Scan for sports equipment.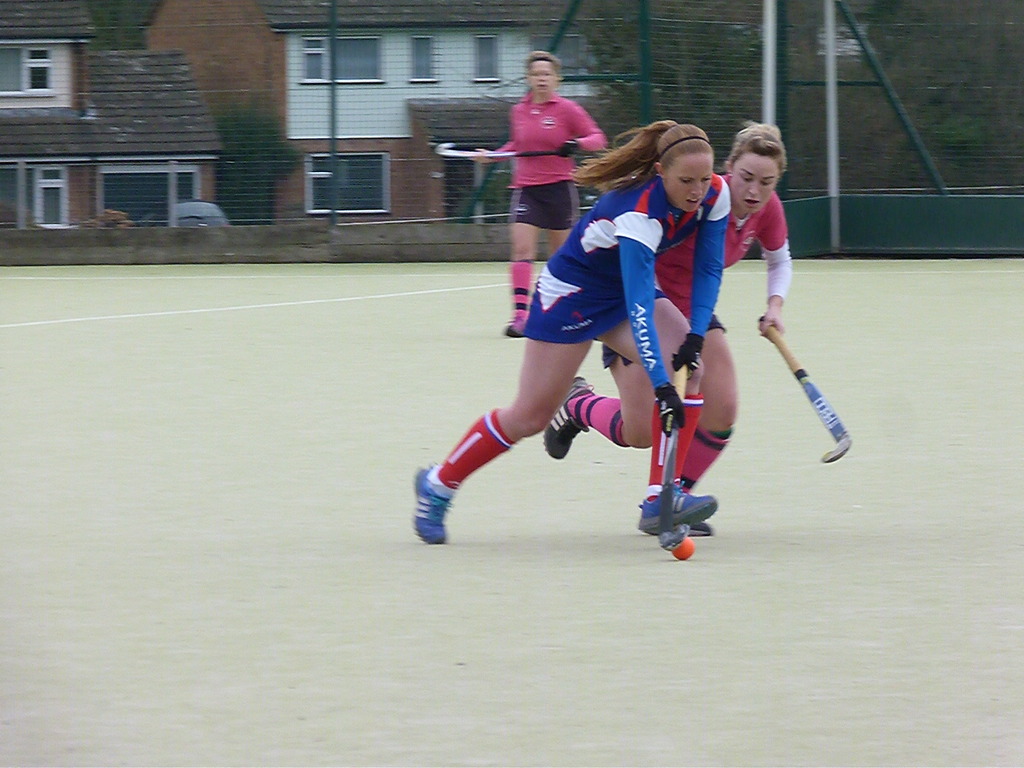
Scan result: [left=672, top=538, right=698, bottom=564].
